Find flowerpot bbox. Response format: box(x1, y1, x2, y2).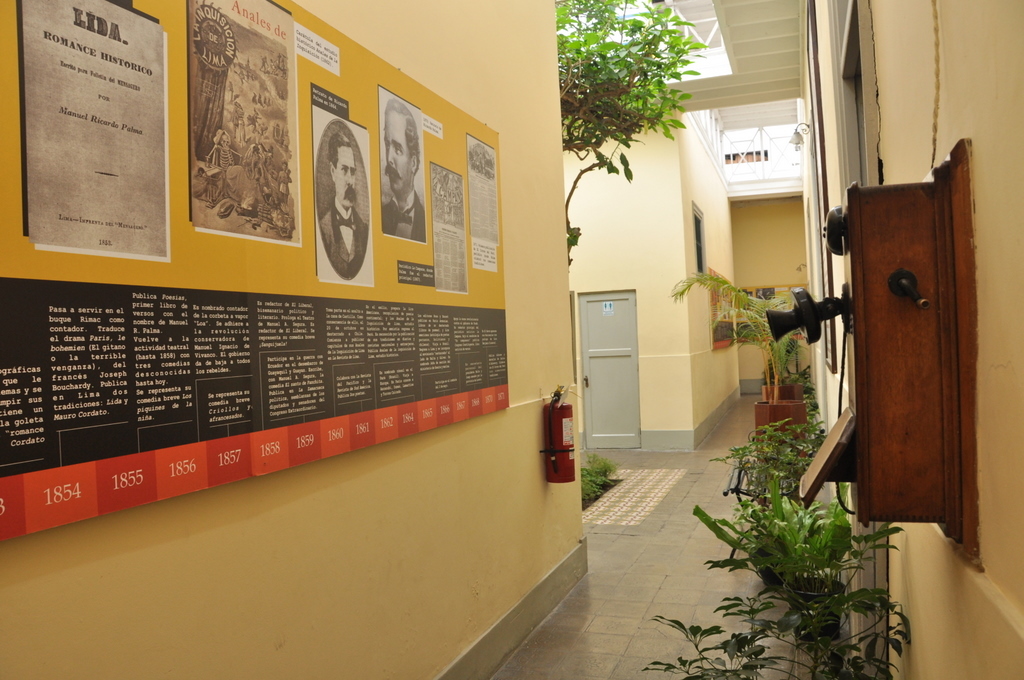
box(762, 383, 807, 401).
